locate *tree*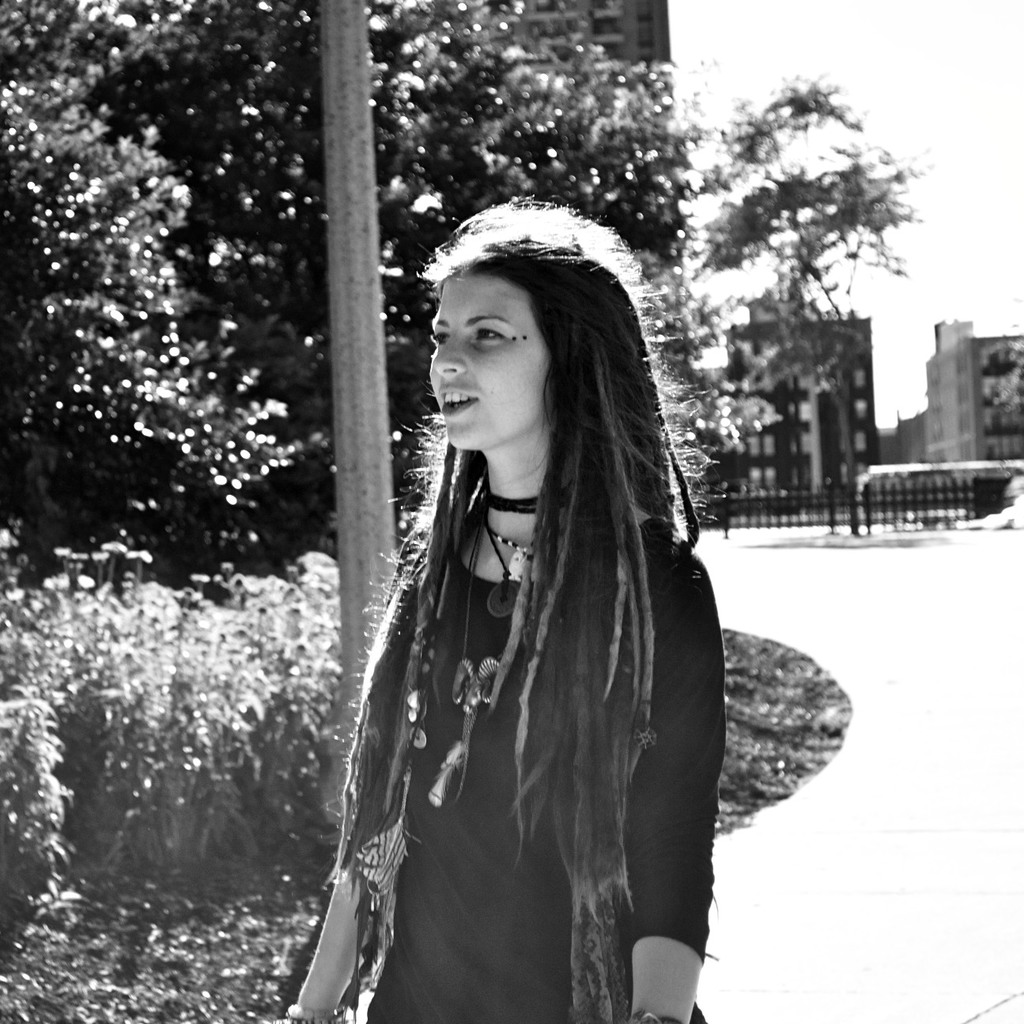
pyautogui.locateOnScreen(688, 65, 925, 516)
